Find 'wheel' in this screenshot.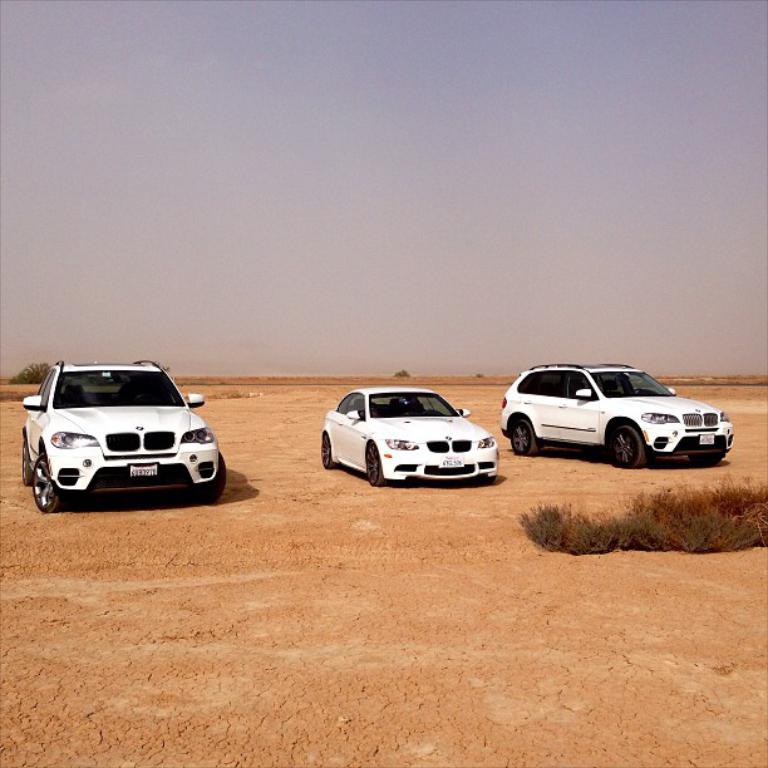
The bounding box for 'wheel' is BBox(200, 449, 227, 506).
